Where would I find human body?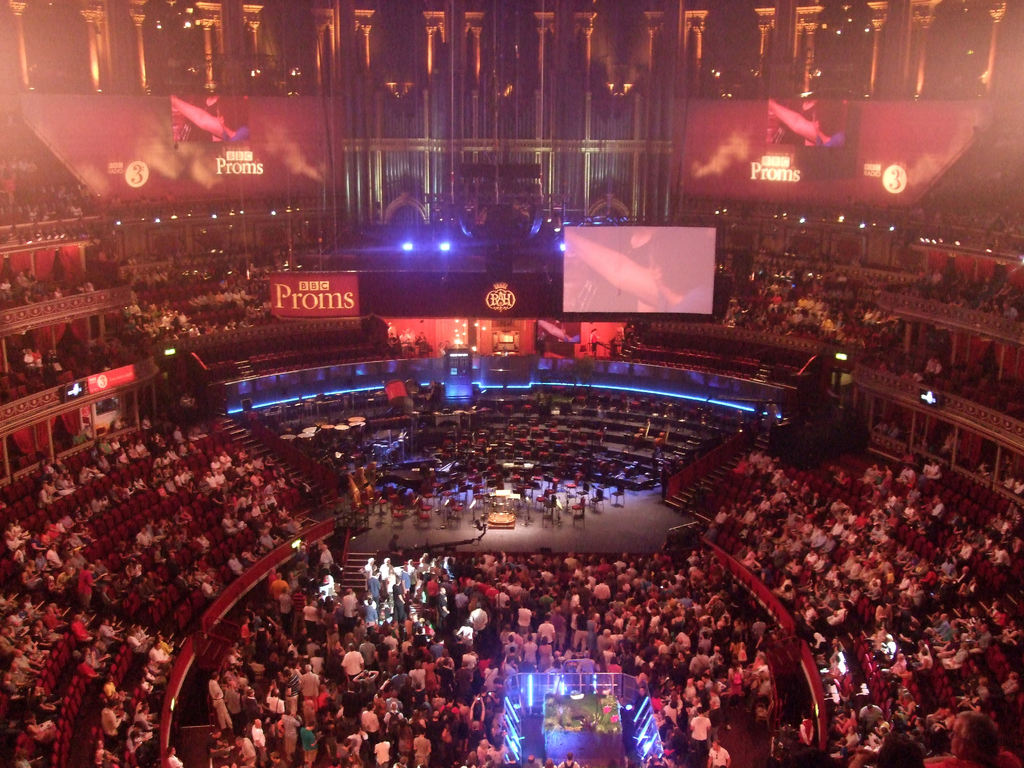
At {"left": 382, "top": 704, "right": 394, "bottom": 729}.
